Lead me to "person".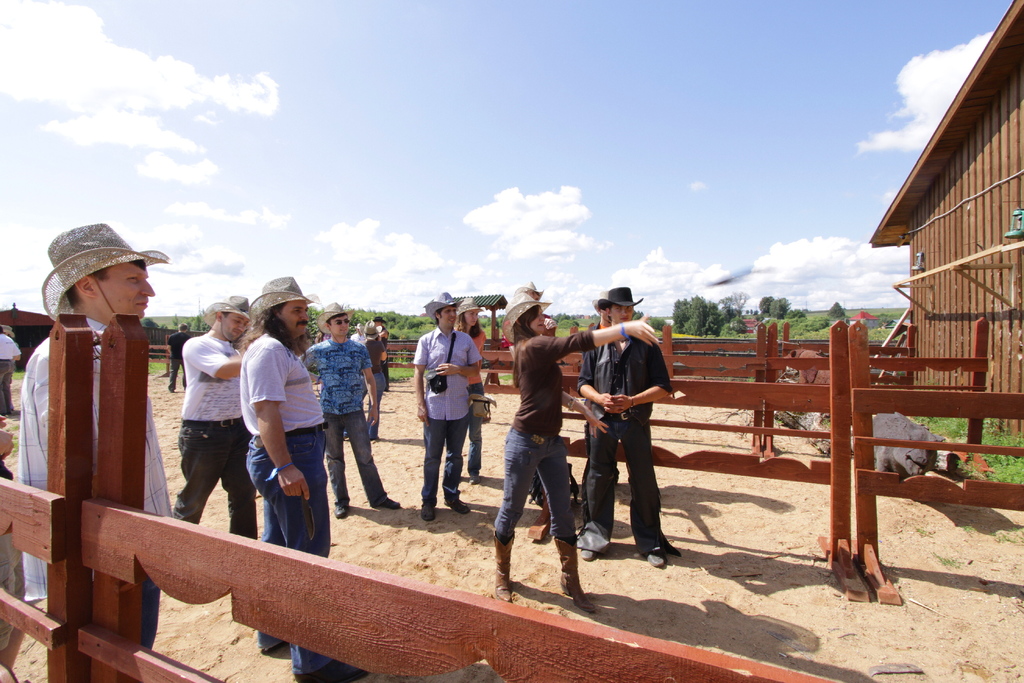
Lead to rect(239, 277, 332, 679).
